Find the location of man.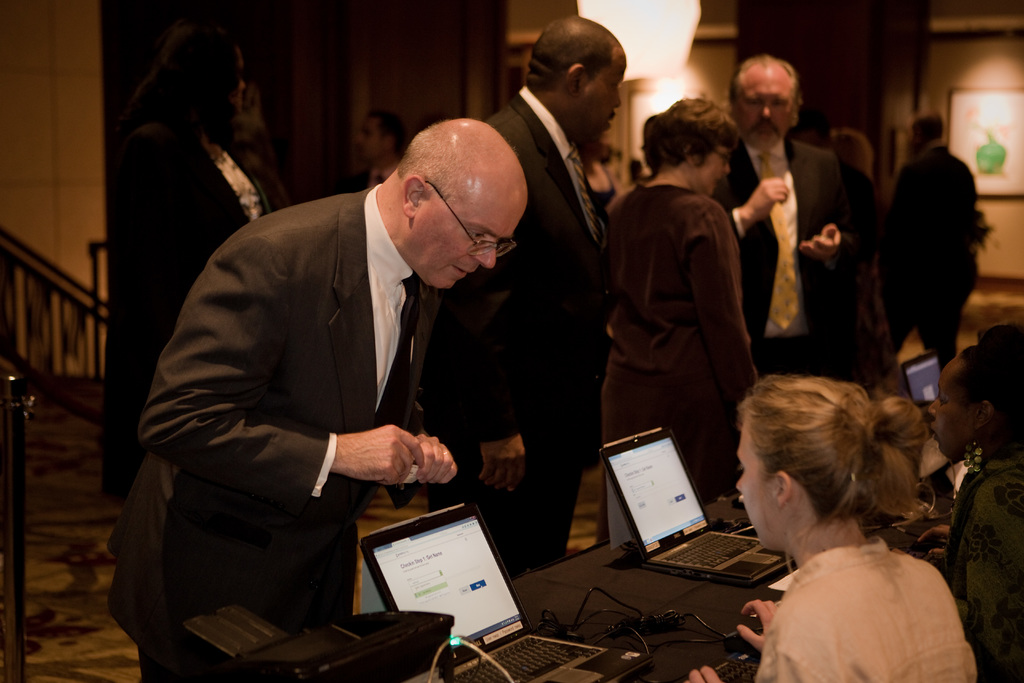
Location: 341 106 417 195.
